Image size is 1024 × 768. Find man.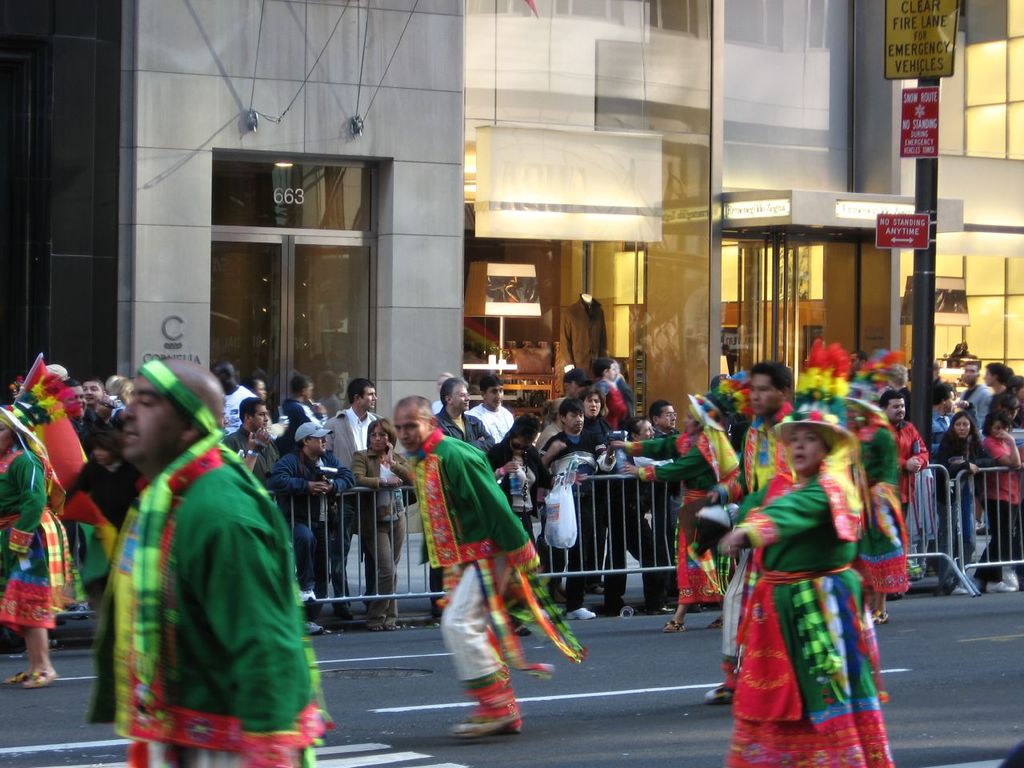
pyautogui.locateOnScreen(66, 382, 94, 446).
